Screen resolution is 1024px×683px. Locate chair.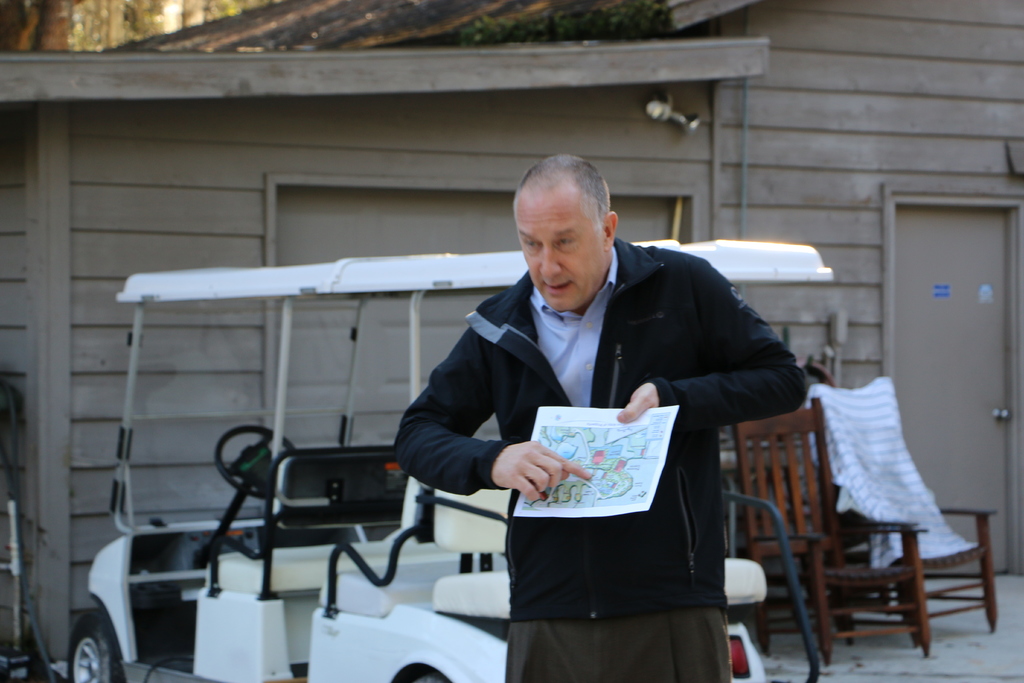
BBox(804, 384, 1001, 655).
